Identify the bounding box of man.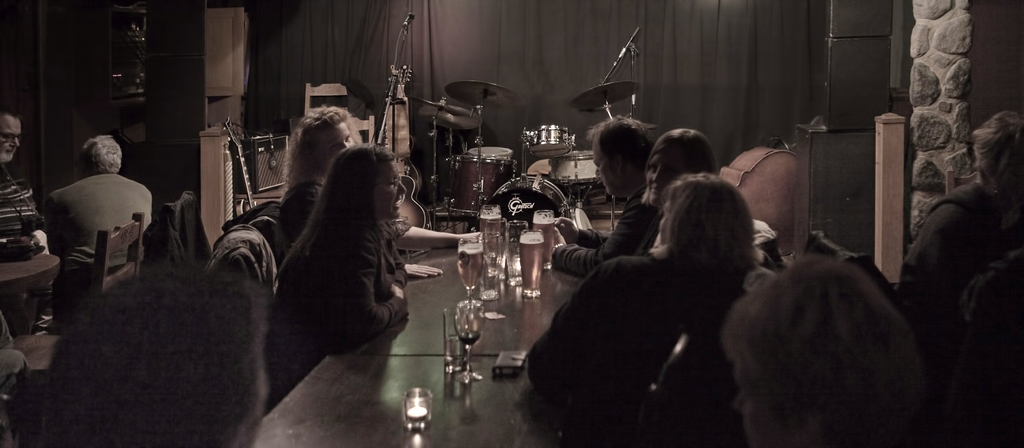
[left=551, top=113, right=668, bottom=276].
